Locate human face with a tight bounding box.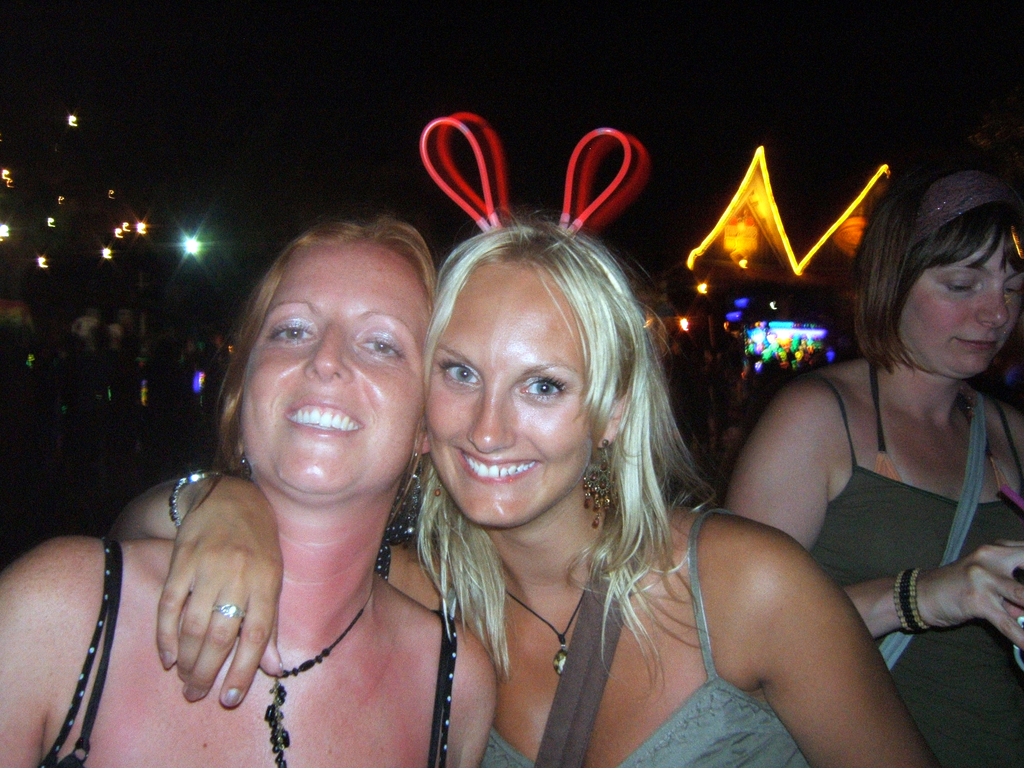
(left=248, top=244, right=429, bottom=497).
